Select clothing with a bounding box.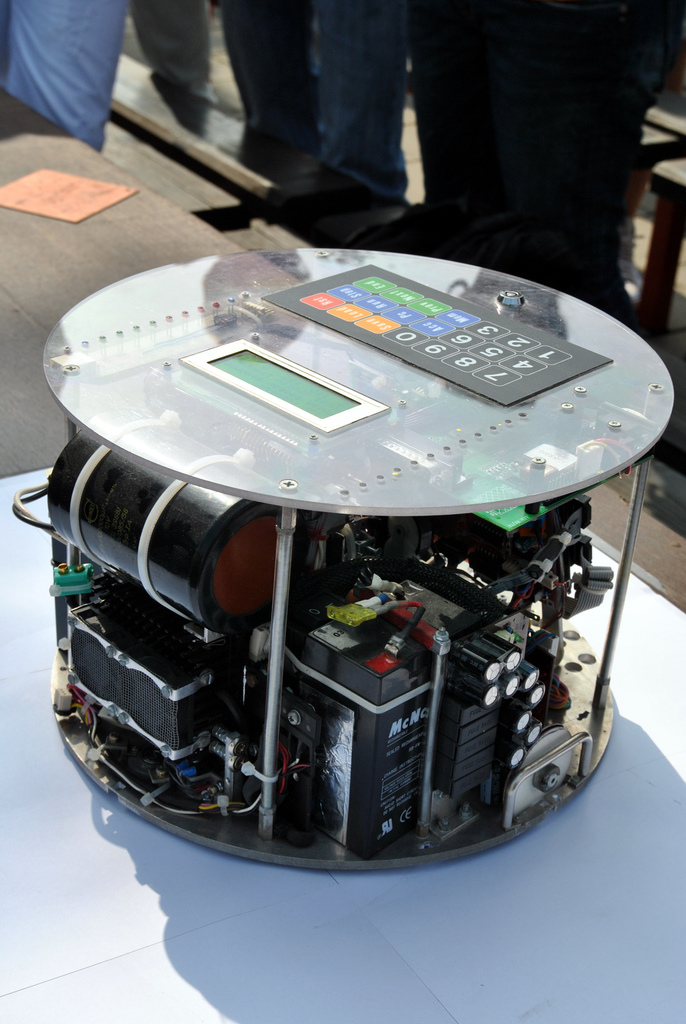
crop(0, 5, 132, 156).
